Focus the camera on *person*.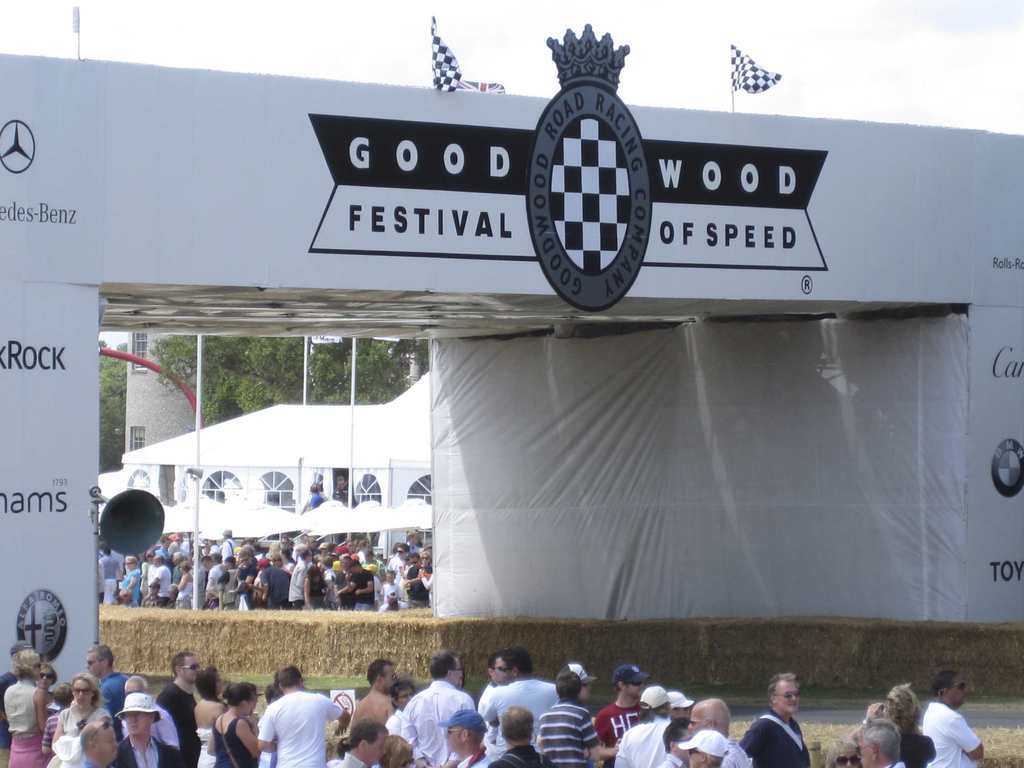
Focus region: pyautogui.locateOnScreen(333, 474, 349, 503).
